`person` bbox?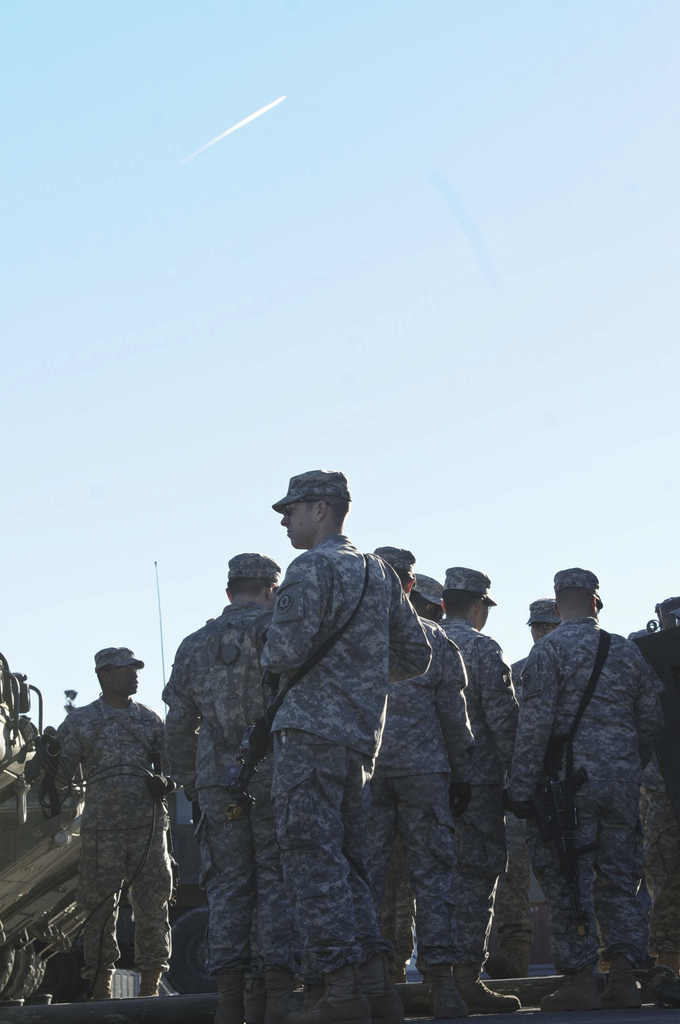
left=507, top=600, right=558, bottom=687
